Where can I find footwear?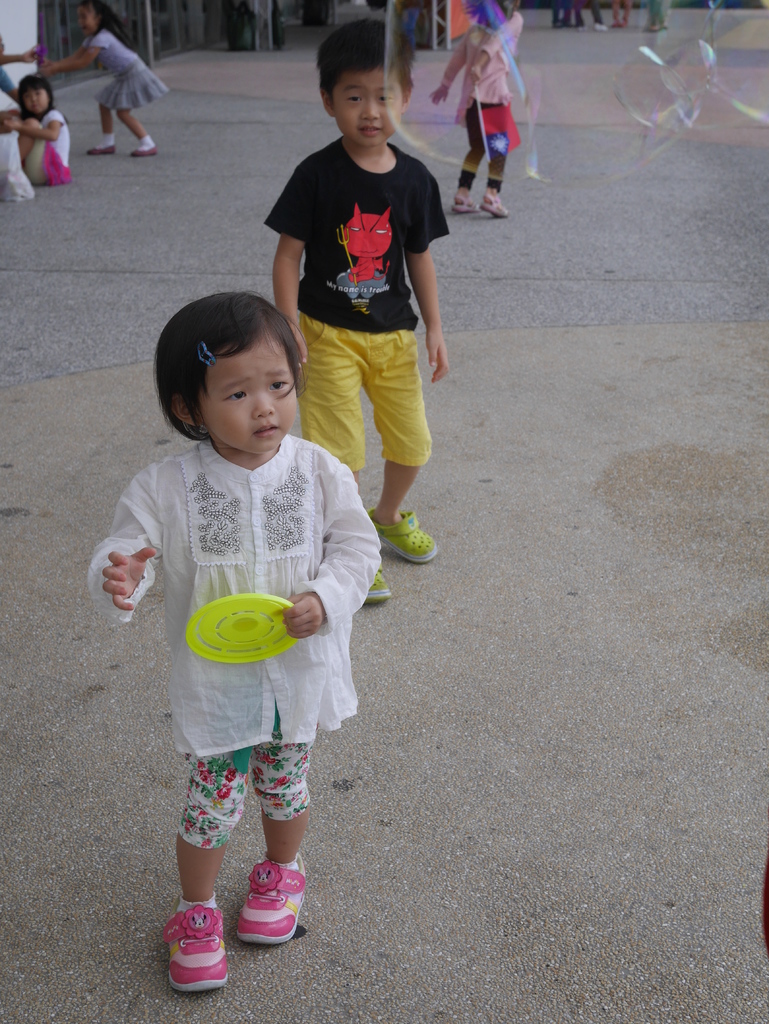
You can find it at locate(365, 566, 391, 607).
